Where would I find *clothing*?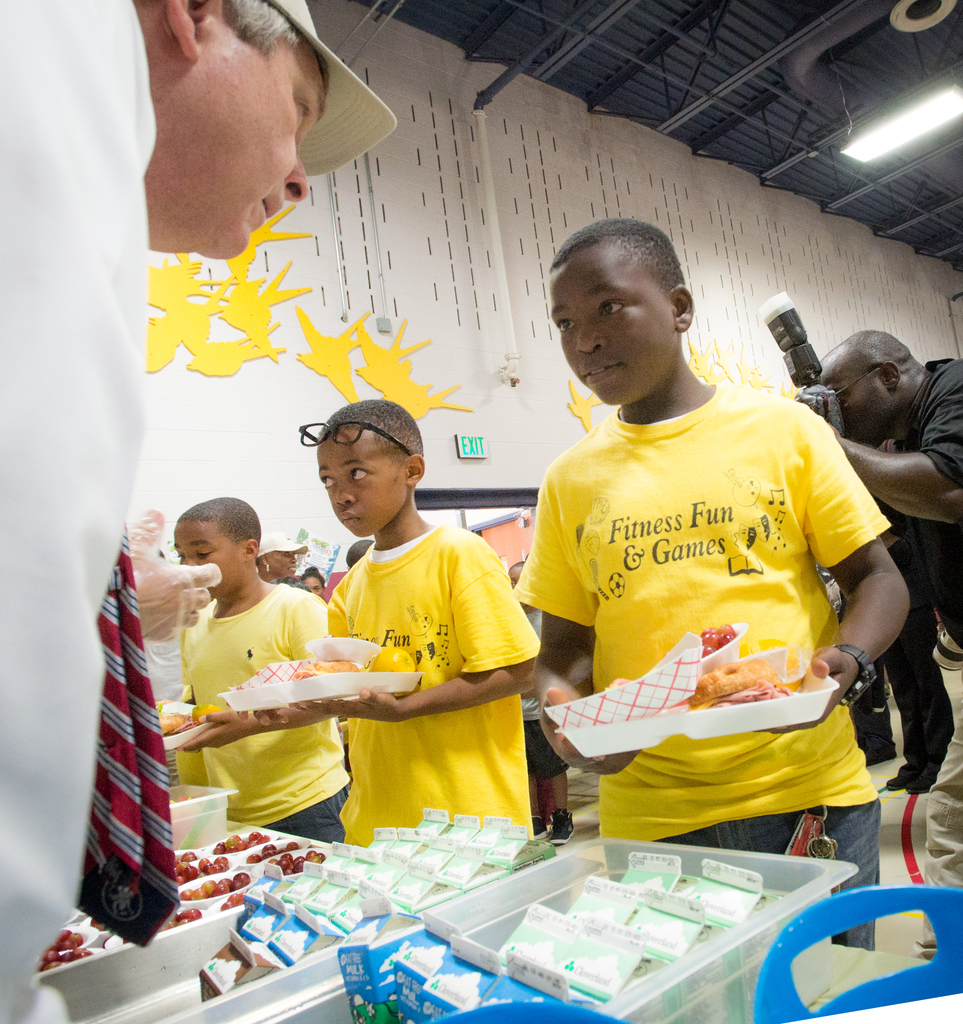
At [left=328, top=520, right=541, bottom=844].
